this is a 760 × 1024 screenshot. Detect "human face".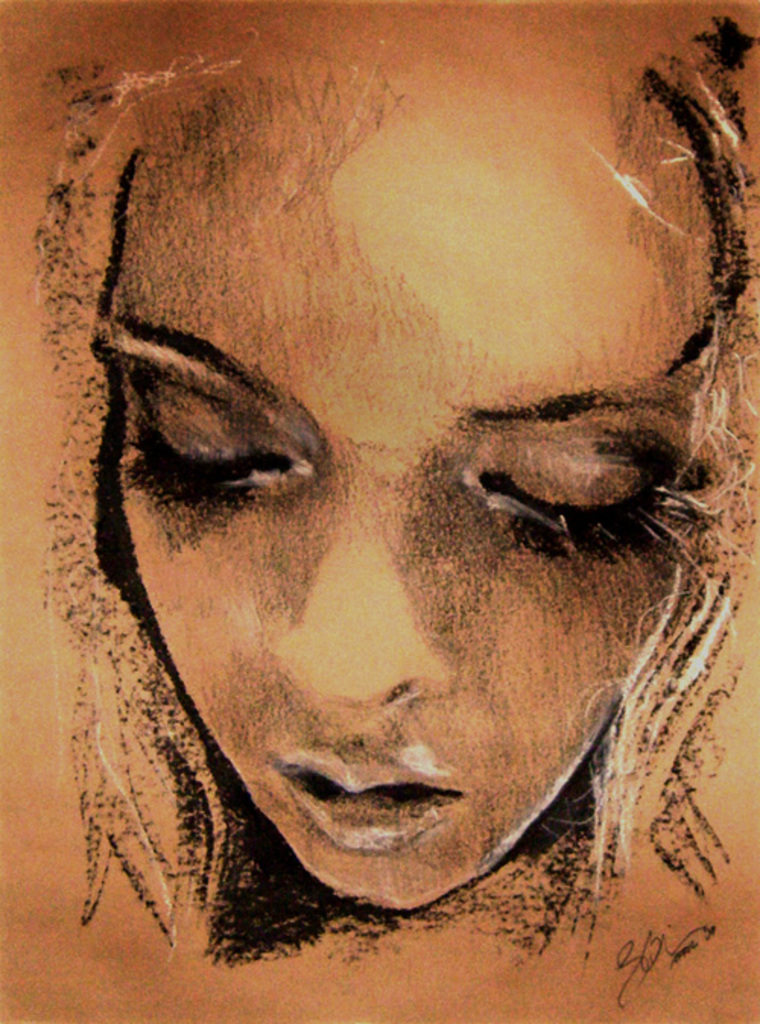
88, 44, 734, 918.
